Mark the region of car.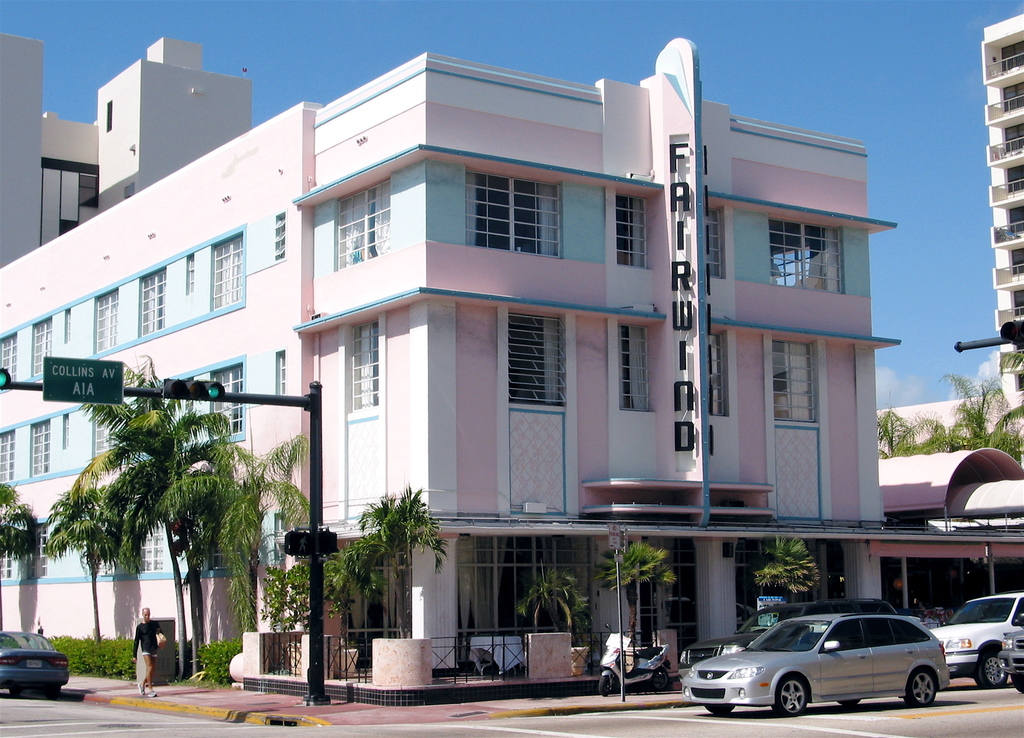
Region: l=0, t=628, r=70, b=697.
